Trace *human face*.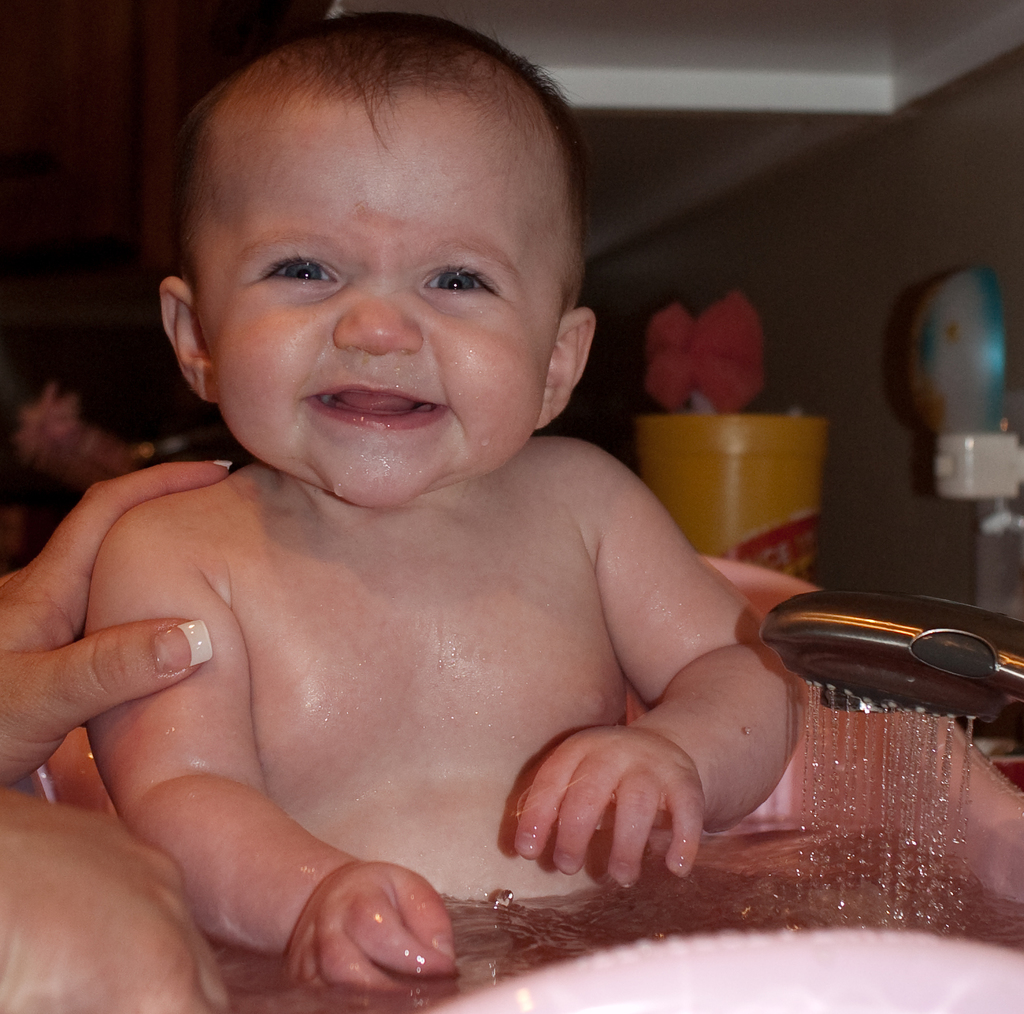
Traced to <bbox>200, 89, 564, 497</bbox>.
